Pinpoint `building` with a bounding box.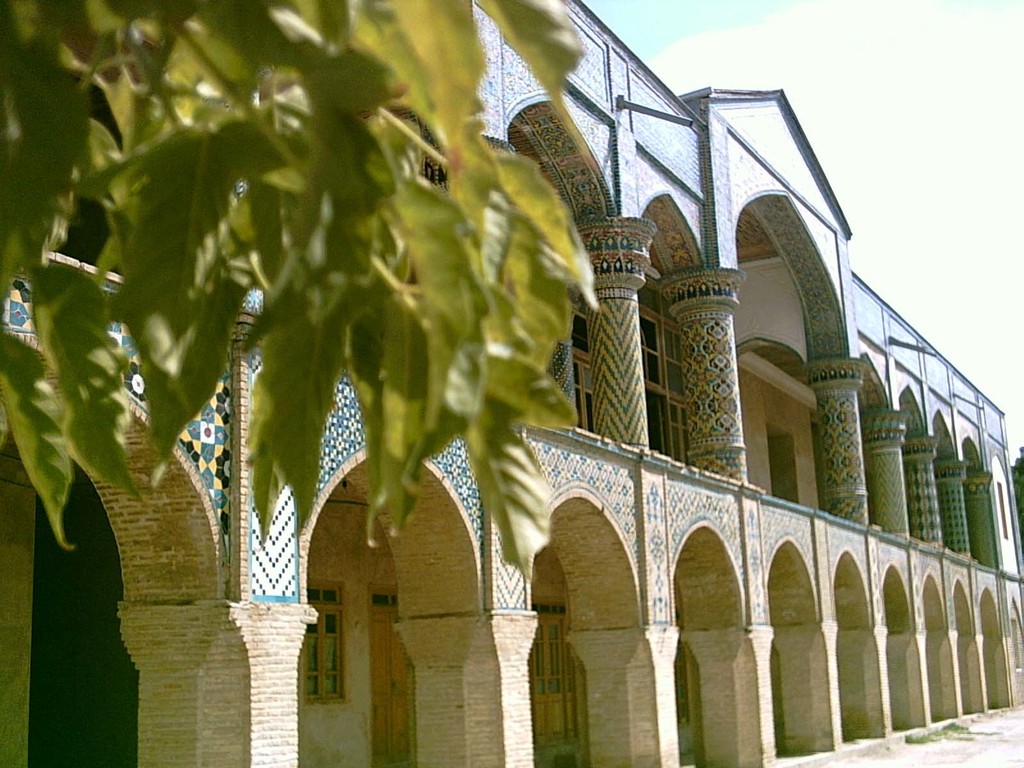
(left=1, top=0, right=1023, bottom=767).
